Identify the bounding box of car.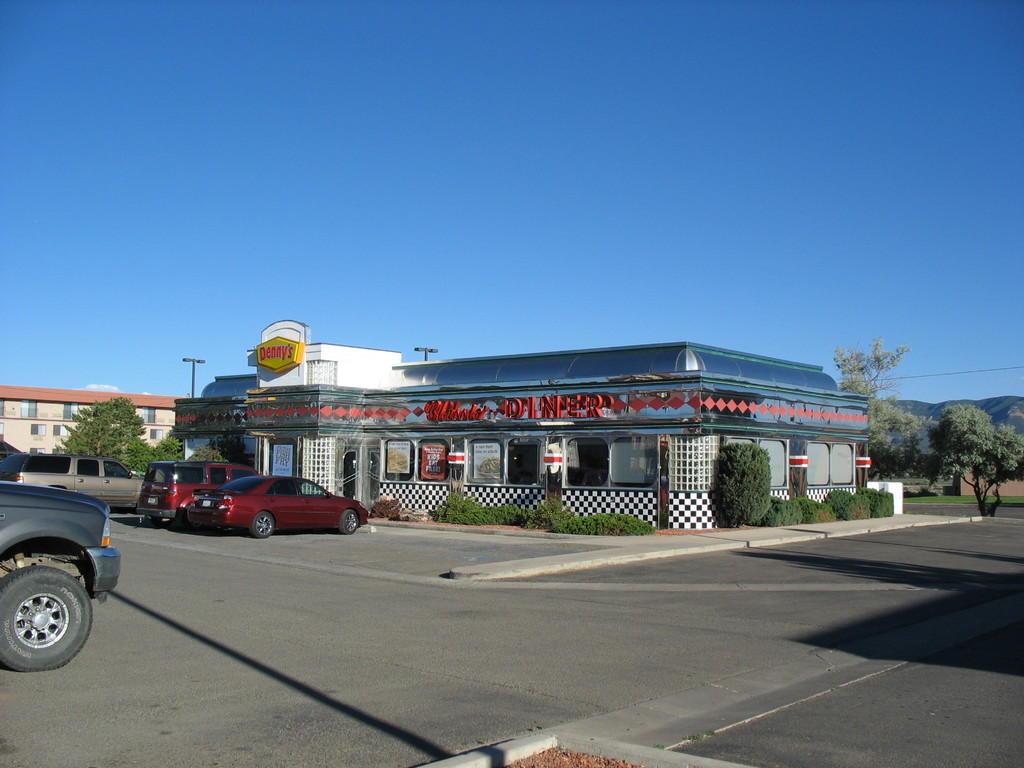
x1=0 y1=483 x2=124 y2=671.
